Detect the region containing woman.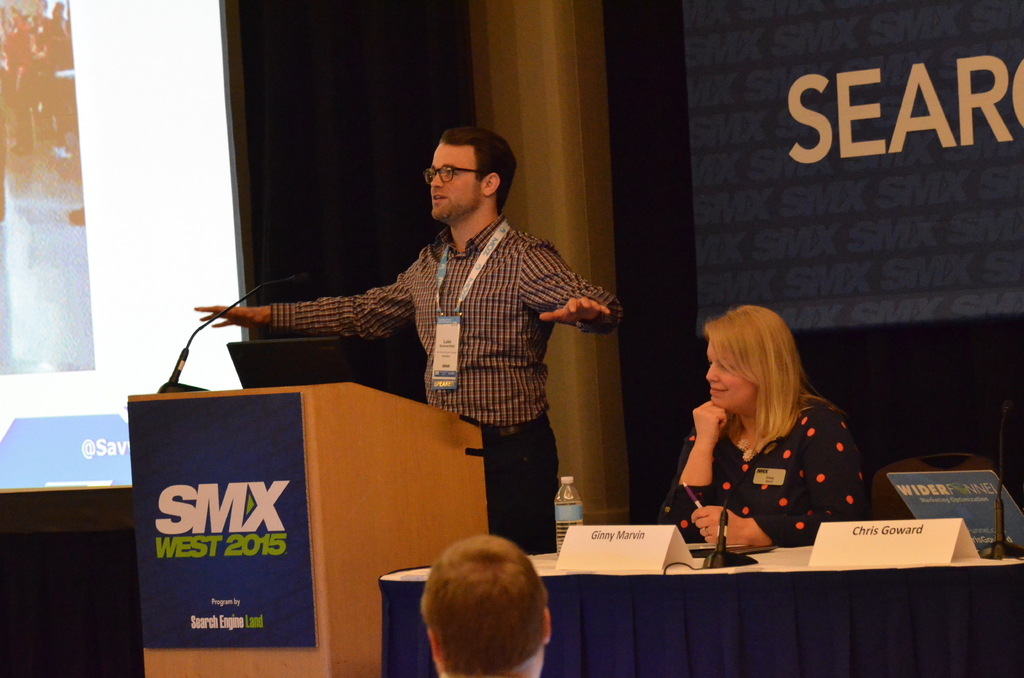
657 305 870 547.
